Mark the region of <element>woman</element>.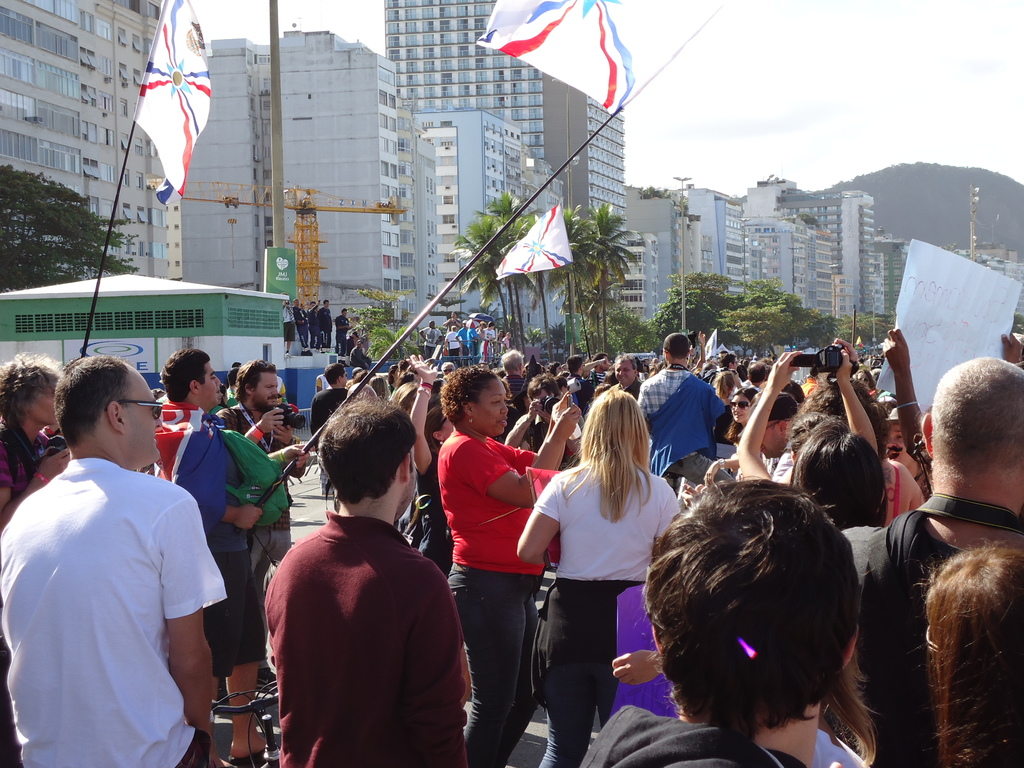
Region: <region>436, 364, 579, 767</region>.
